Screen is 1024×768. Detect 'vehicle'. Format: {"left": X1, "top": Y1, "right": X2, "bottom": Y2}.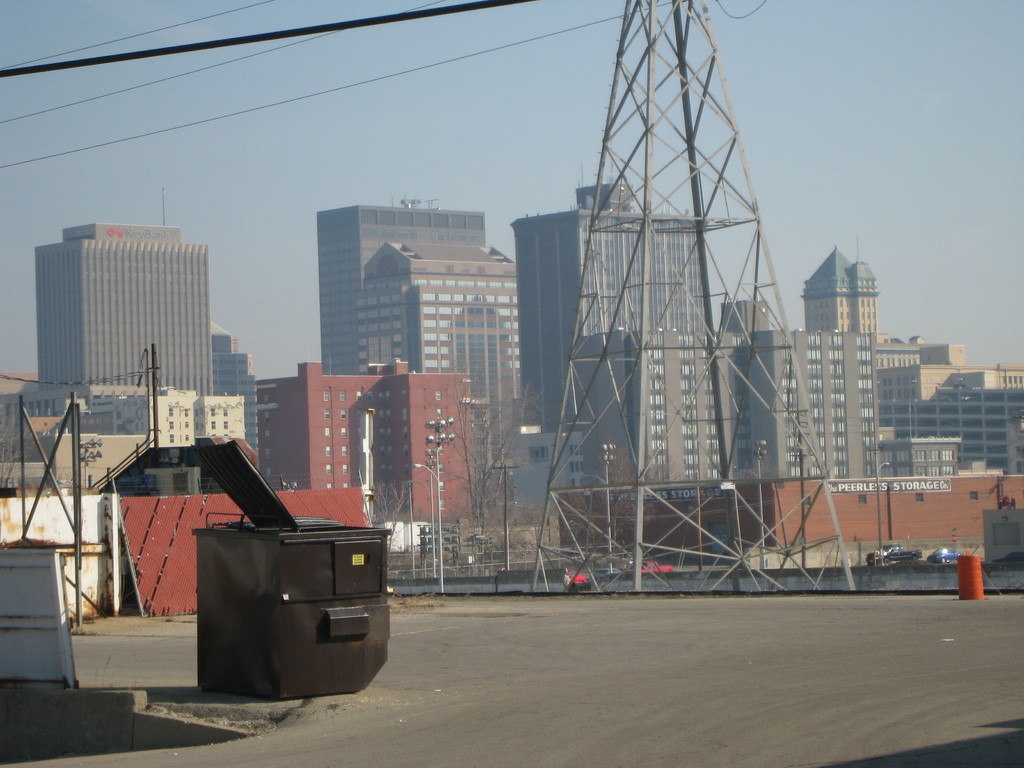
{"left": 565, "top": 569, "right": 589, "bottom": 585}.
